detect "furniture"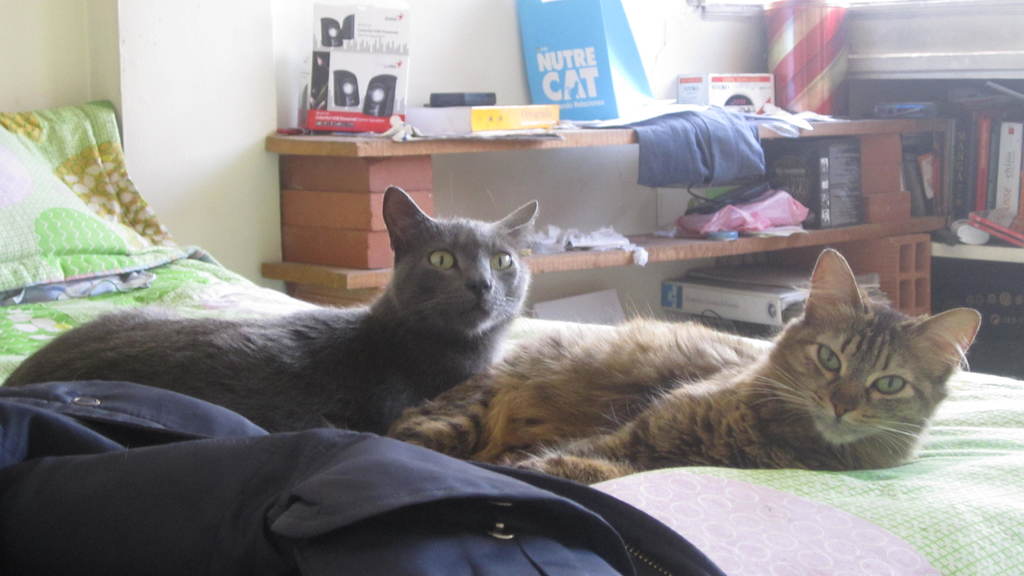
(left=0, top=95, right=1023, bottom=575)
